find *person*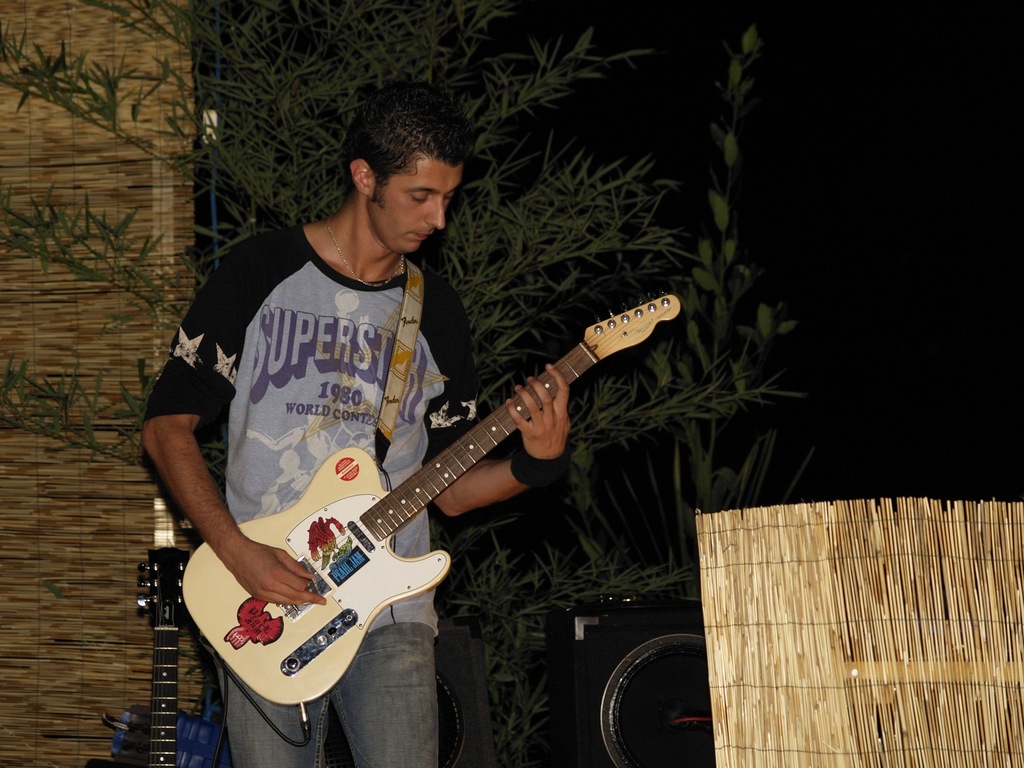
[185,106,660,767]
